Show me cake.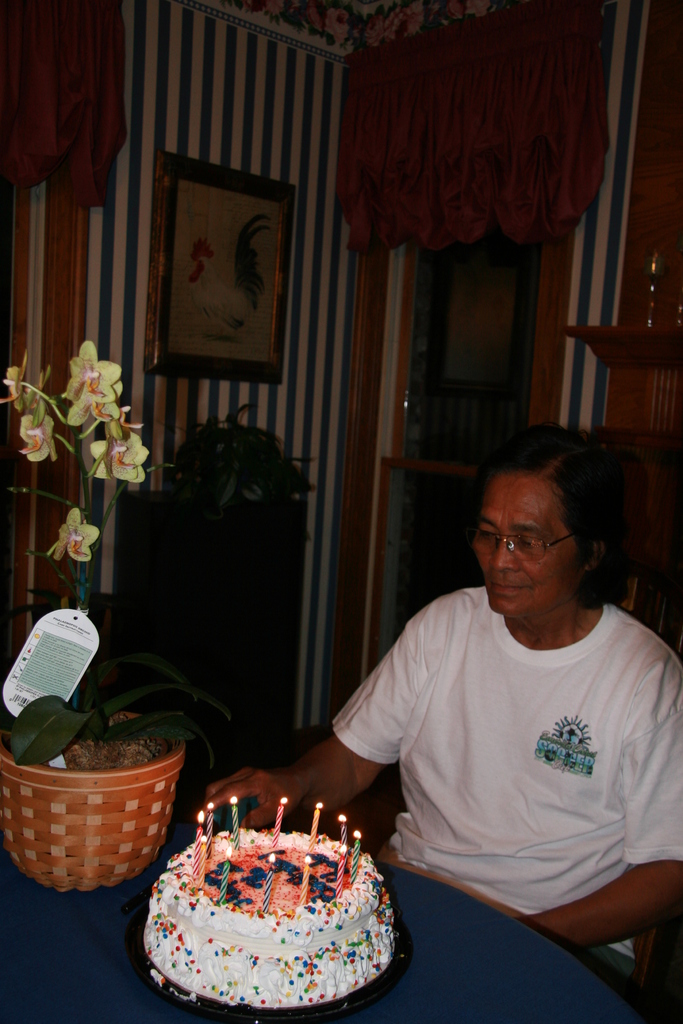
cake is here: region(148, 822, 395, 1010).
